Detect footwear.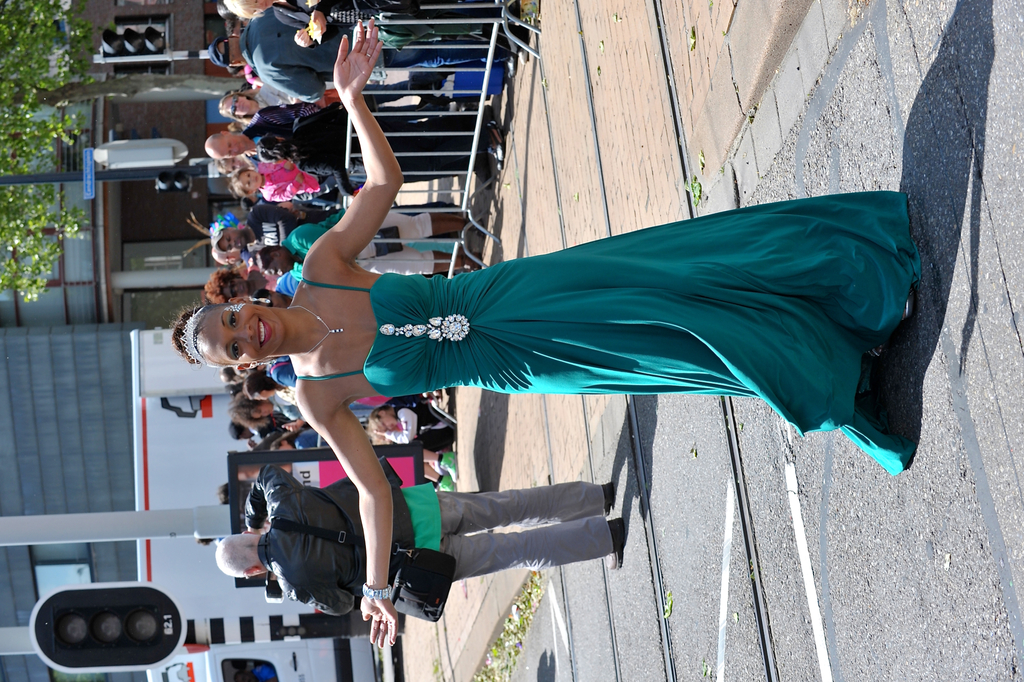
Detected at Rect(600, 485, 619, 512).
